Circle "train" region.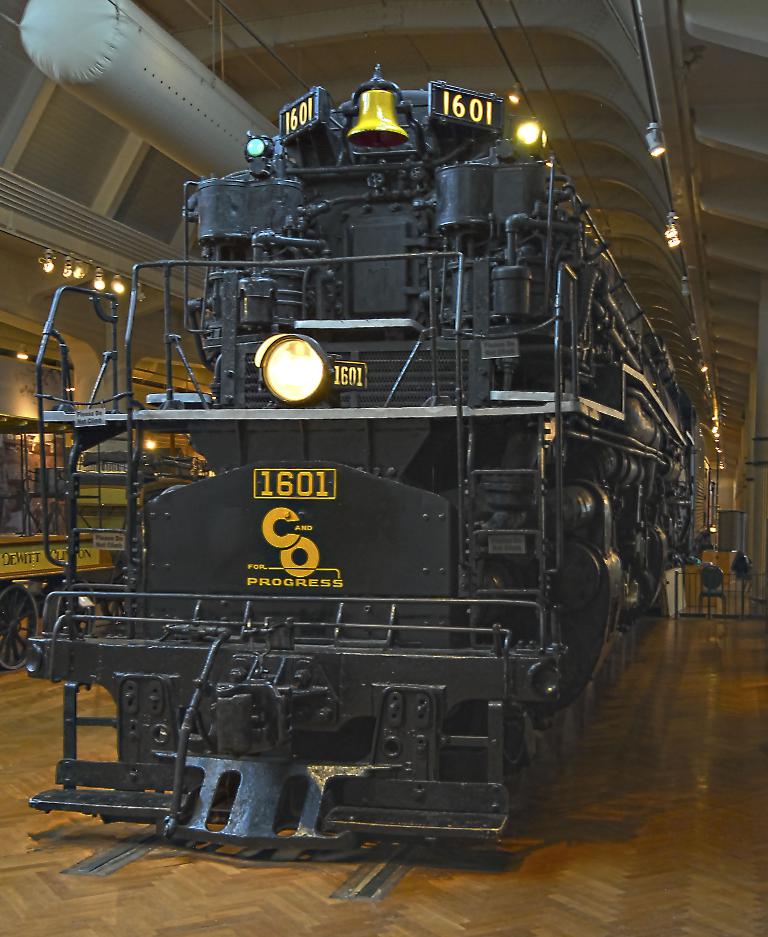
Region: <box>23,62,695,840</box>.
